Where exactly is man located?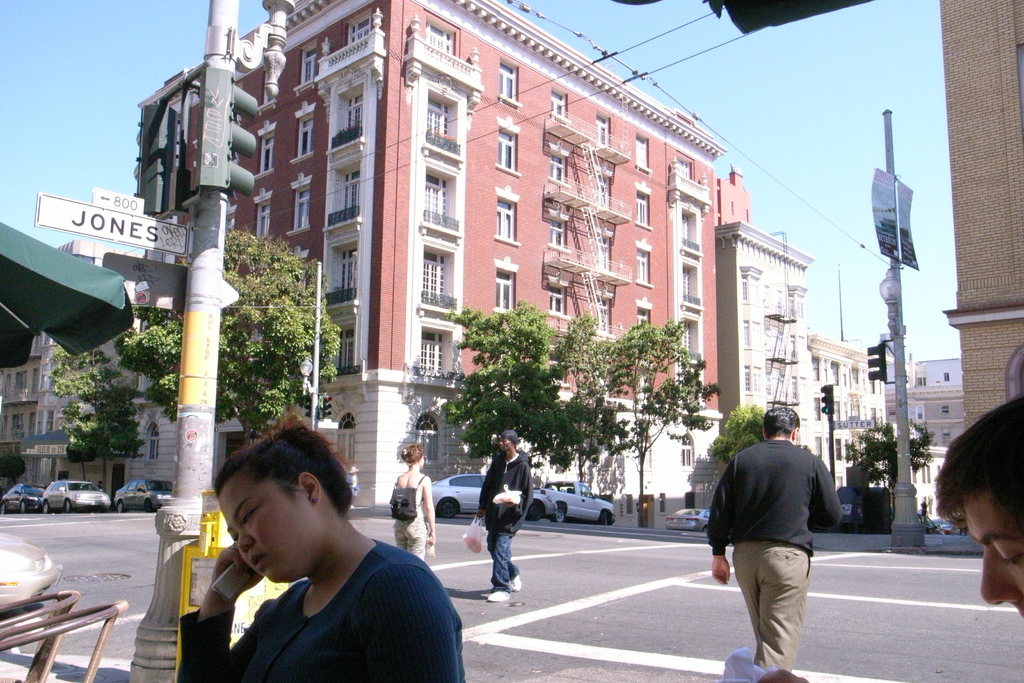
Its bounding box is <bbox>938, 397, 1023, 623</bbox>.
